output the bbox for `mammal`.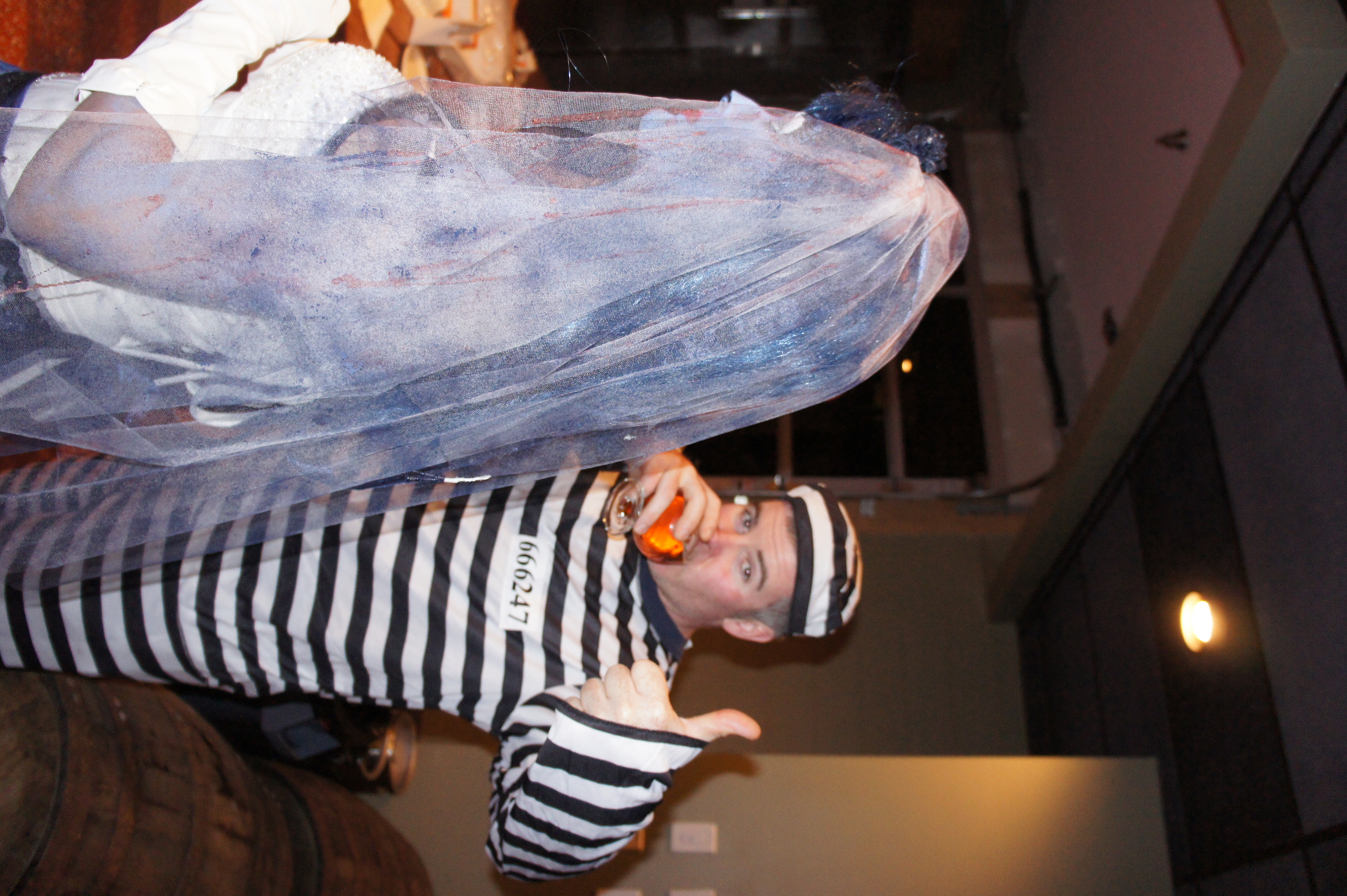
(left=0, top=0, right=285, bottom=179).
